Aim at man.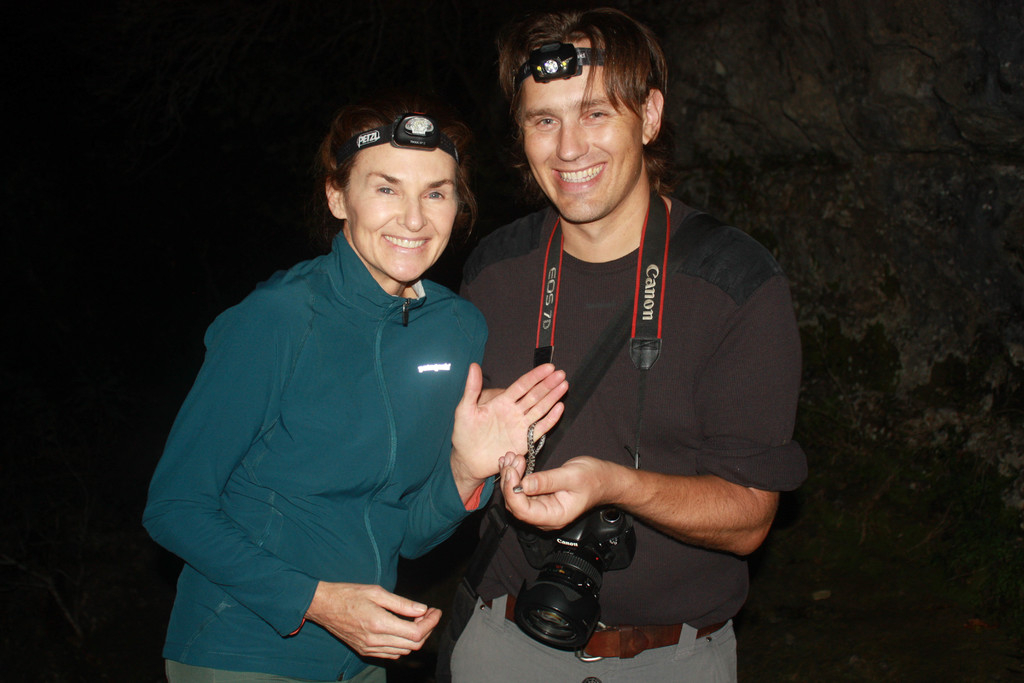
Aimed at [x1=151, y1=88, x2=550, y2=672].
